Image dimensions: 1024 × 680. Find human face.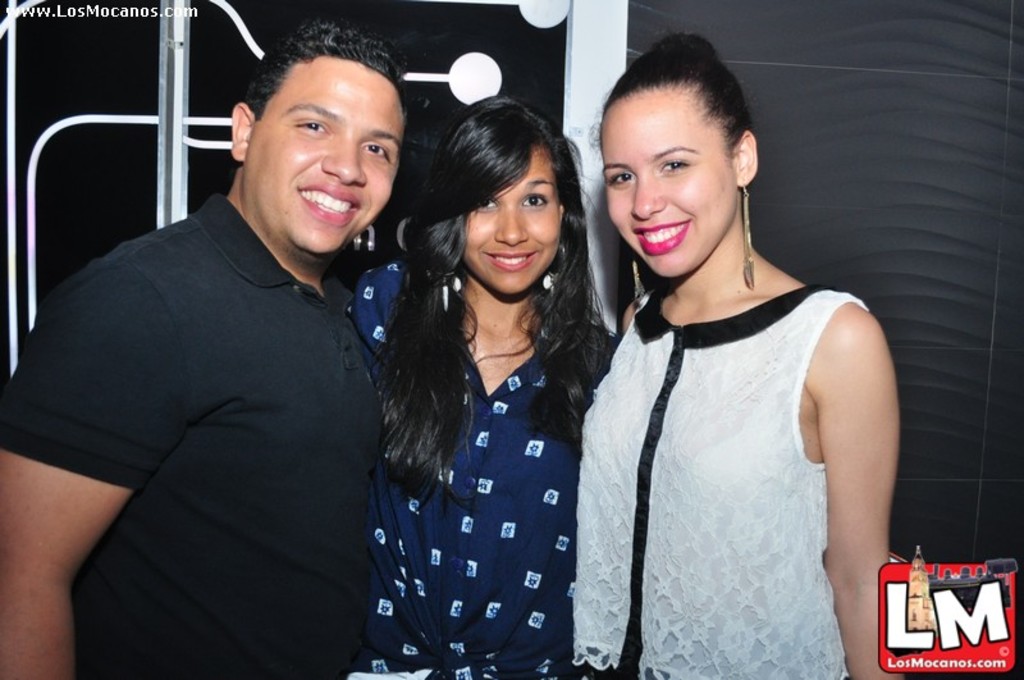
x1=600 y1=92 x2=736 y2=277.
